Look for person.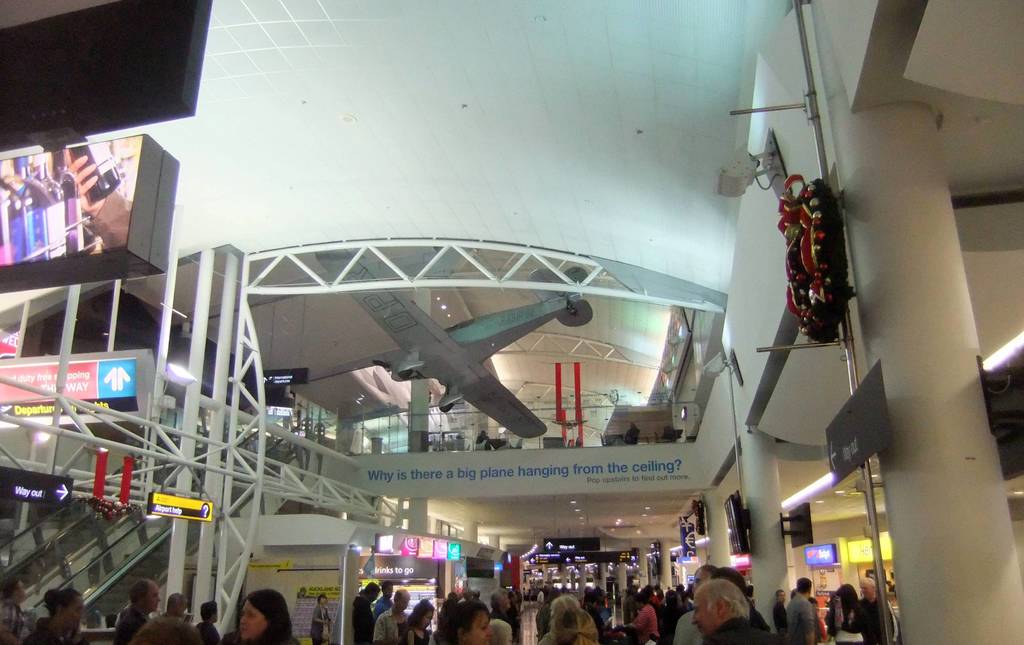
Found: [132, 596, 203, 644].
